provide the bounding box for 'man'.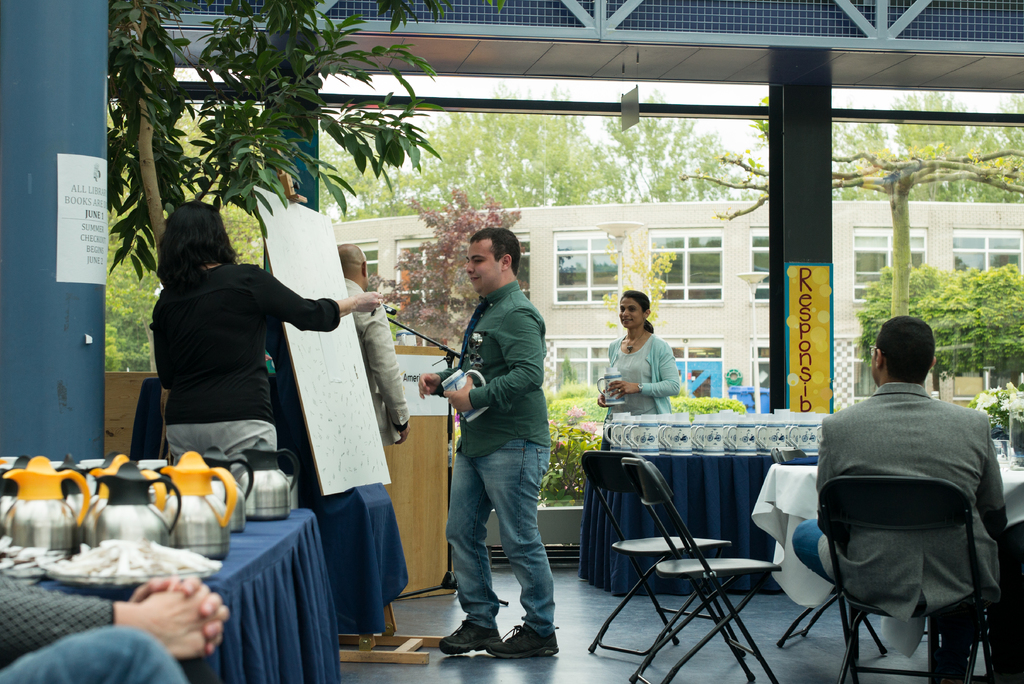
{"x1": 791, "y1": 335, "x2": 1016, "y2": 682}.
